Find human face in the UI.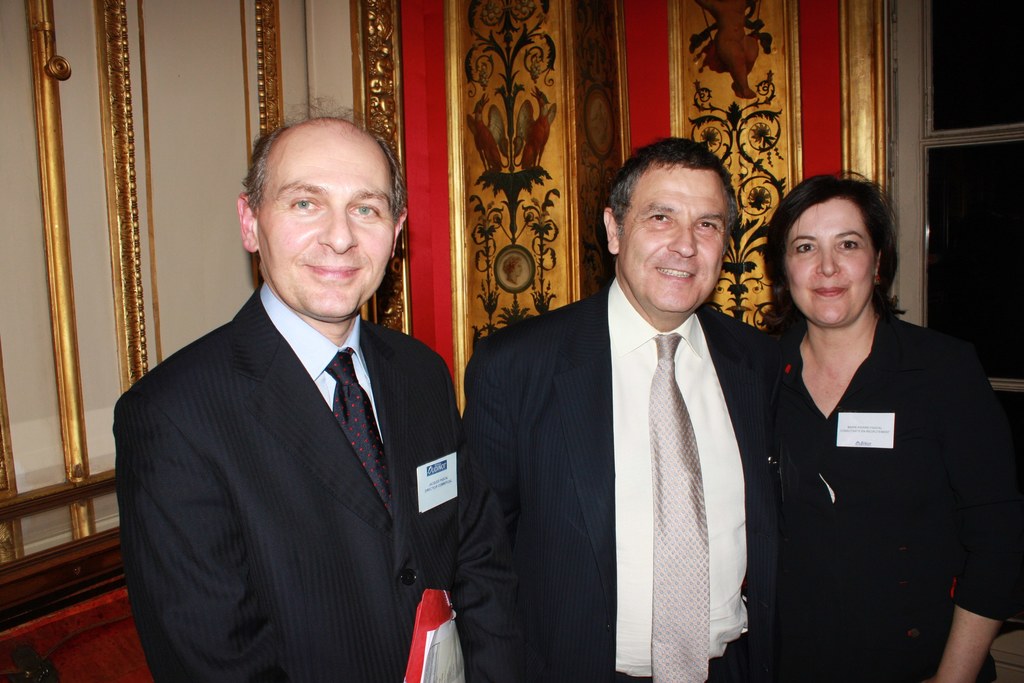
UI element at Rect(257, 128, 403, 325).
